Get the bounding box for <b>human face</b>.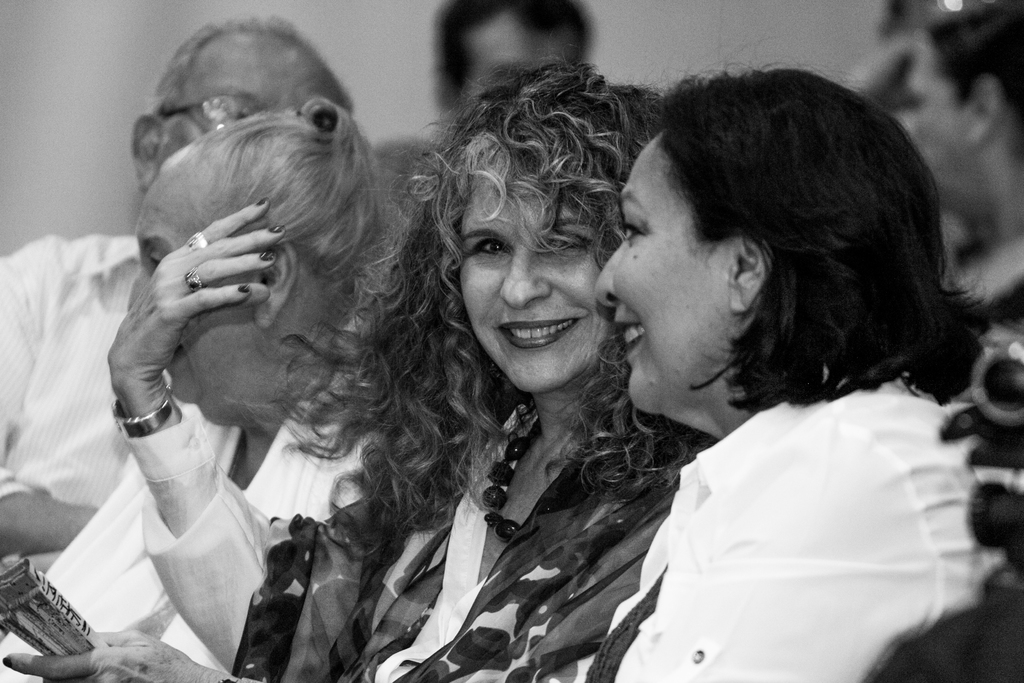
125,186,246,397.
